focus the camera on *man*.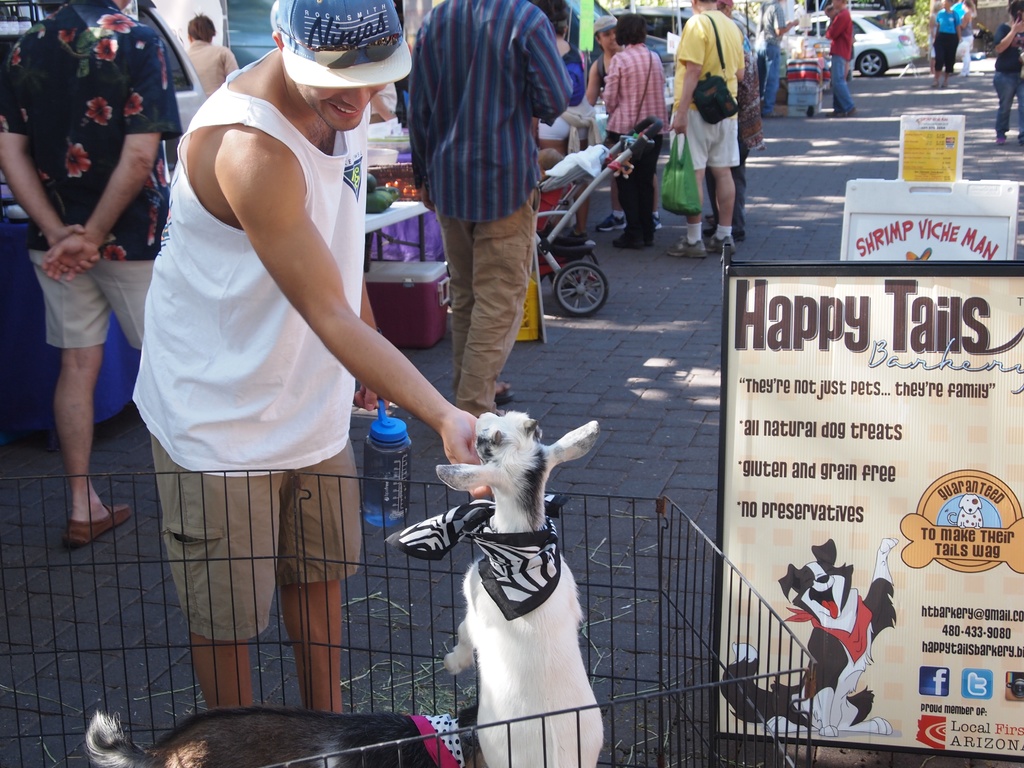
Focus region: 0, 0, 188, 547.
